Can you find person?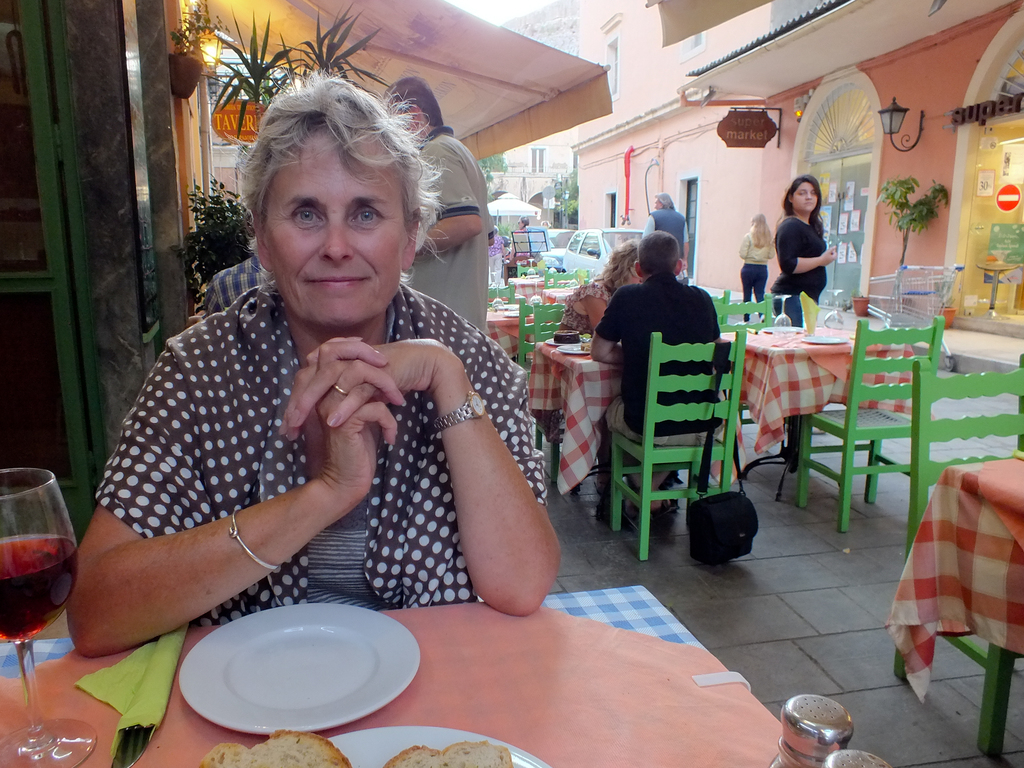
Yes, bounding box: Rect(737, 216, 776, 324).
